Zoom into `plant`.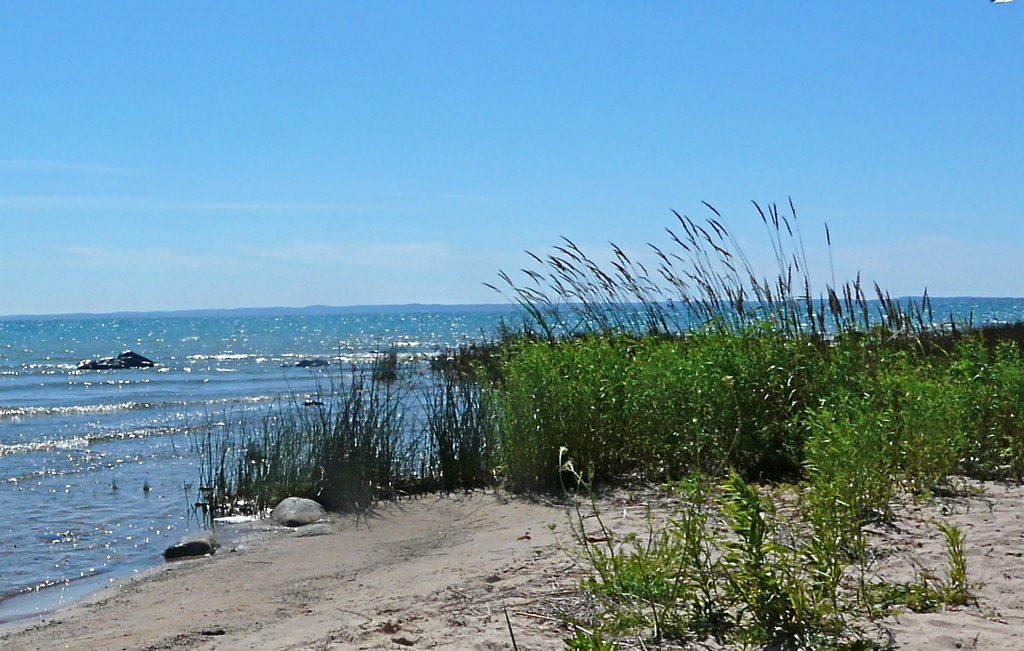
Zoom target: 541,213,638,506.
